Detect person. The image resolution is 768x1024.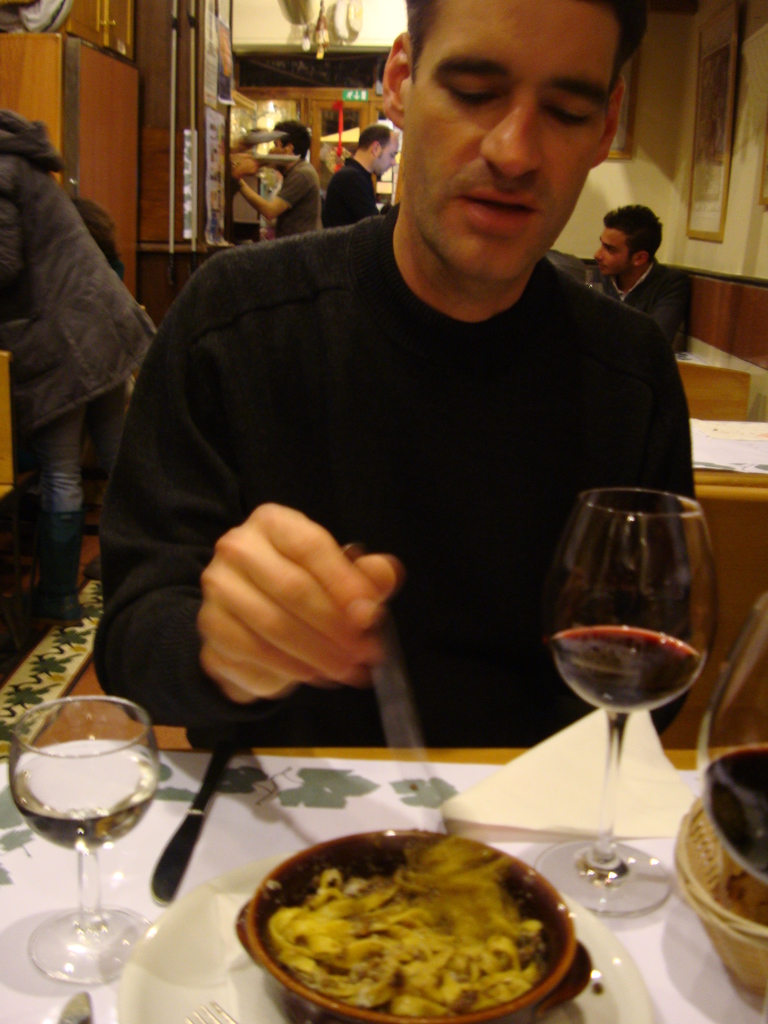
{"left": 107, "top": 8, "right": 703, "bottom": 812}.
